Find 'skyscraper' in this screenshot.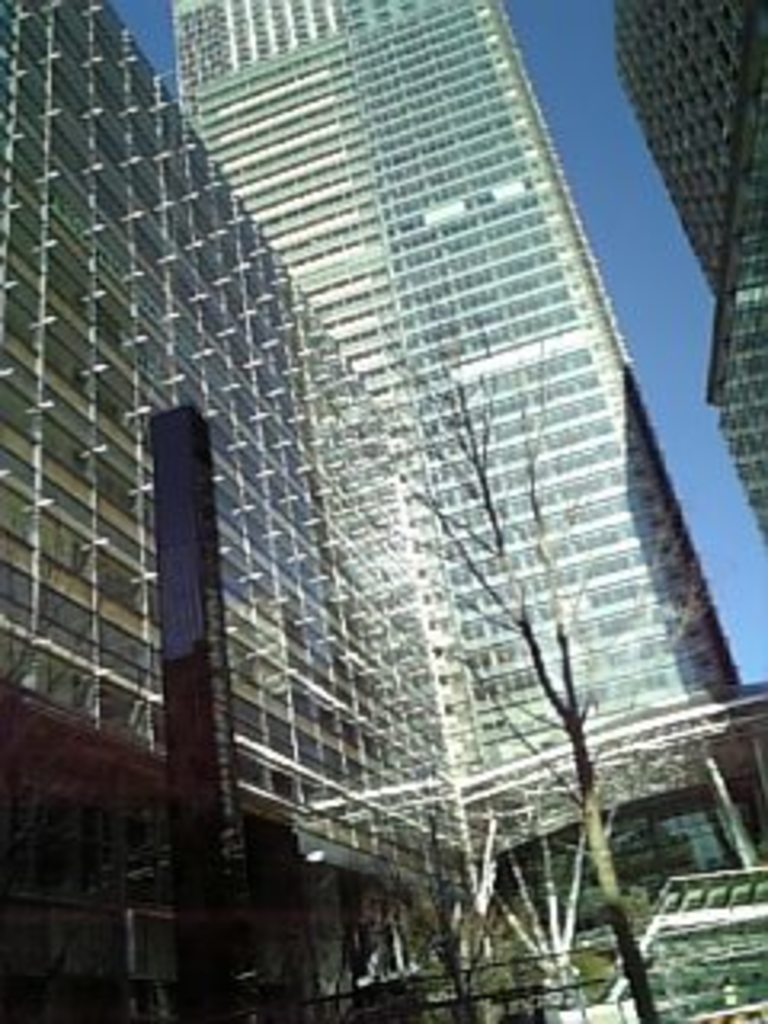
The bounding box for 'skyscraper' is select_region(602, 0, 765, 294).
